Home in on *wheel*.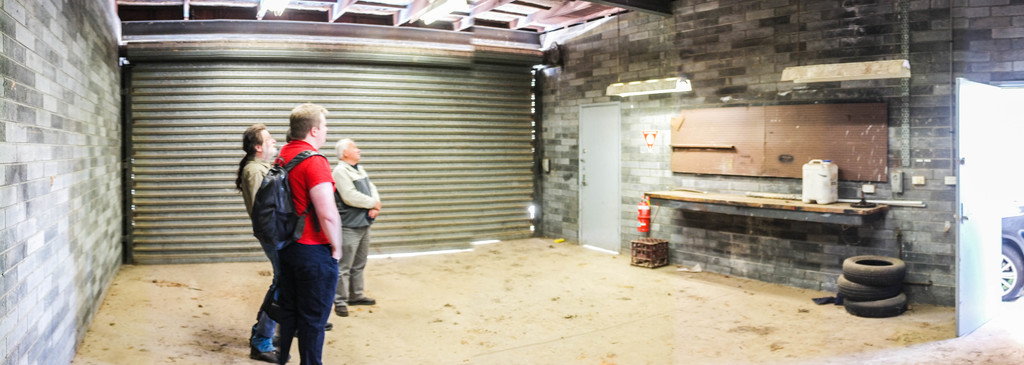
Homed in at box(995, 234, 1023, 302).
